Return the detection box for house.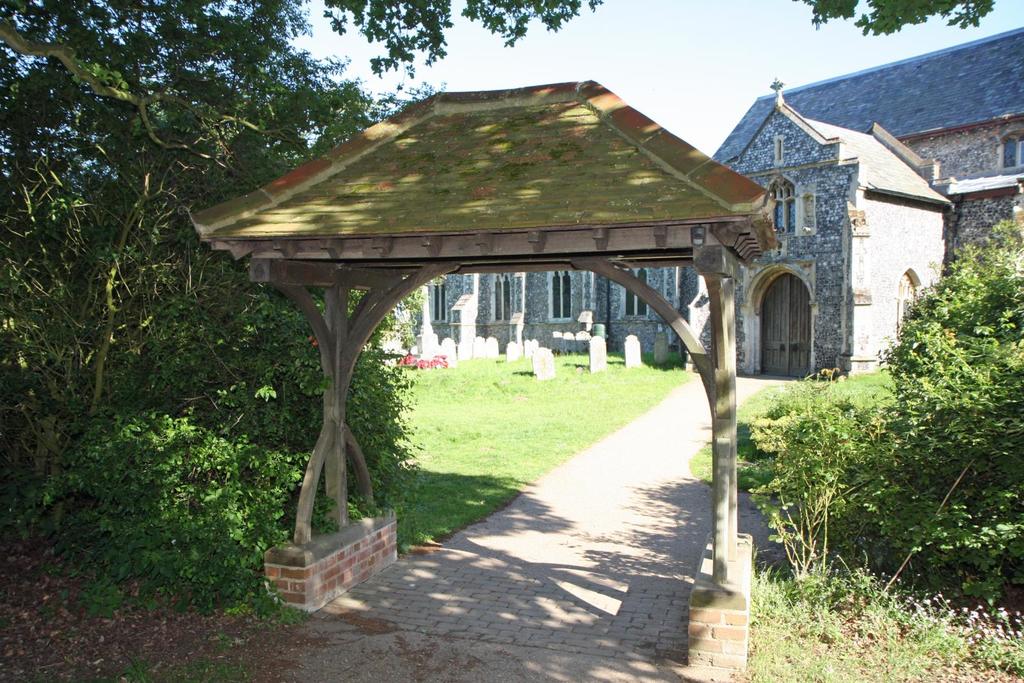
(left=291, top=15, right=1023, bottom=395).
